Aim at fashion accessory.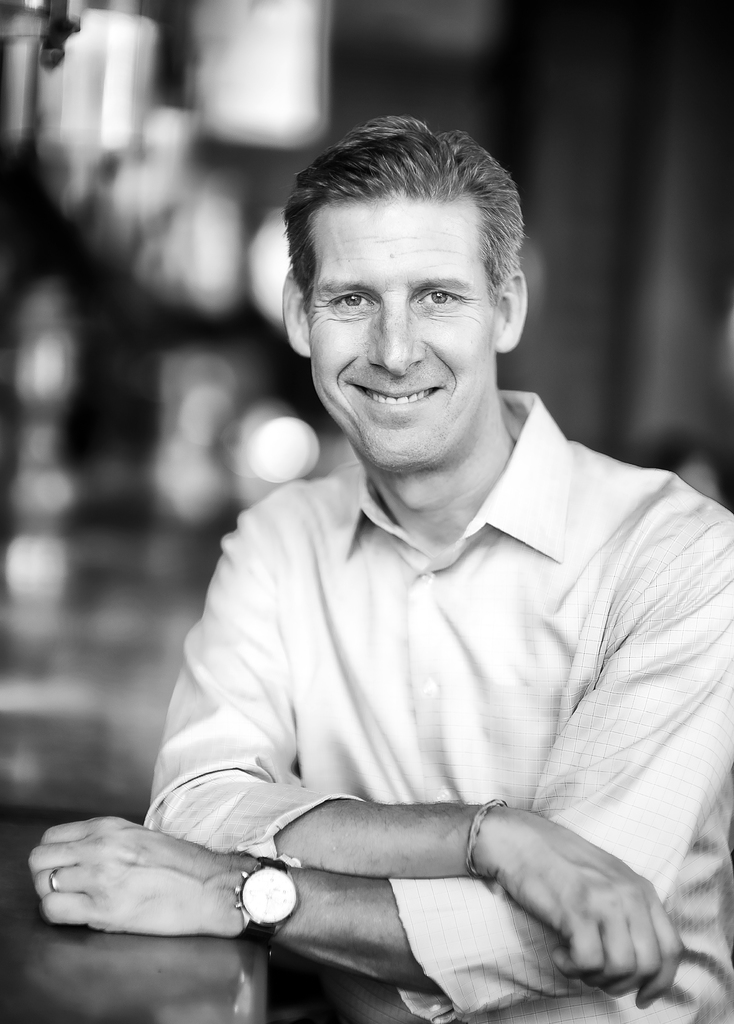
Aimed at 466 799 510 877.
